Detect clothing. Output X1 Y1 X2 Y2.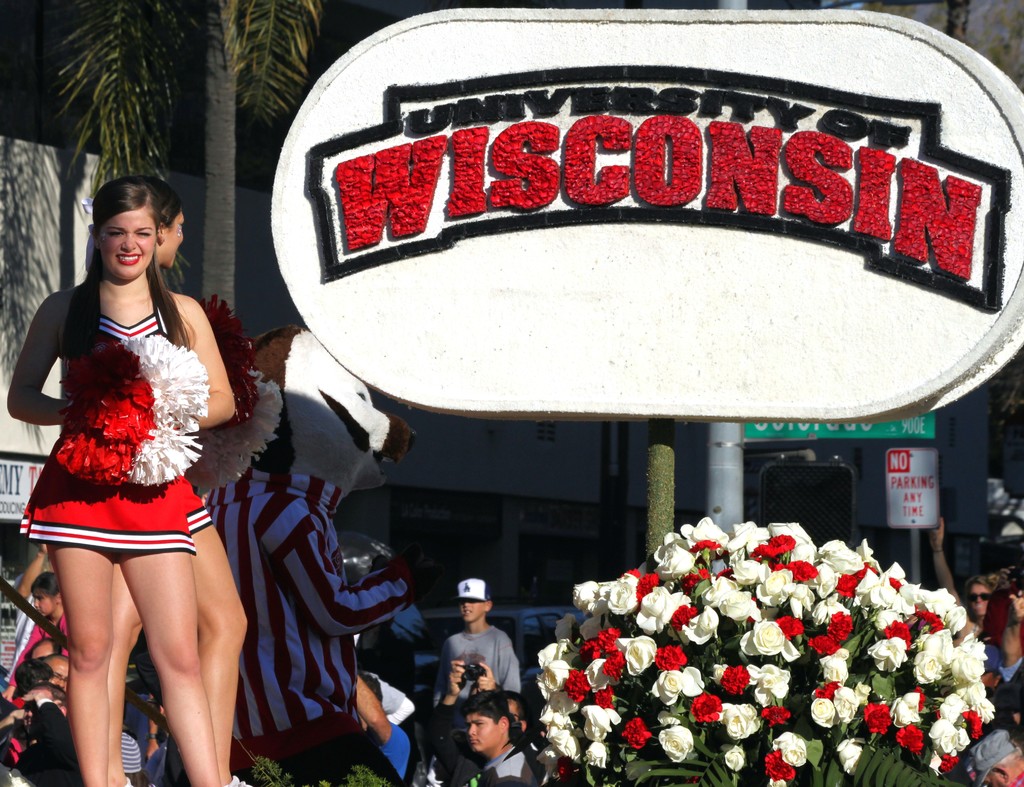
973 647 1023 738.
